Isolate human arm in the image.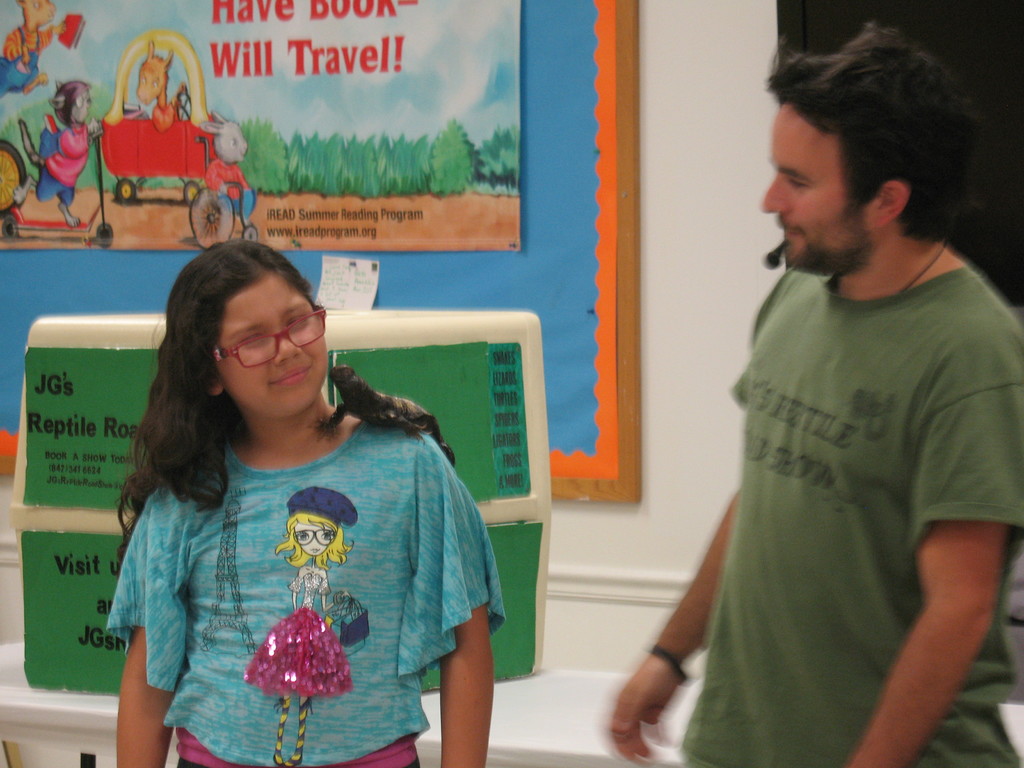
Isolated region: [x1=599, y1=531, x2=728, y2=762].
